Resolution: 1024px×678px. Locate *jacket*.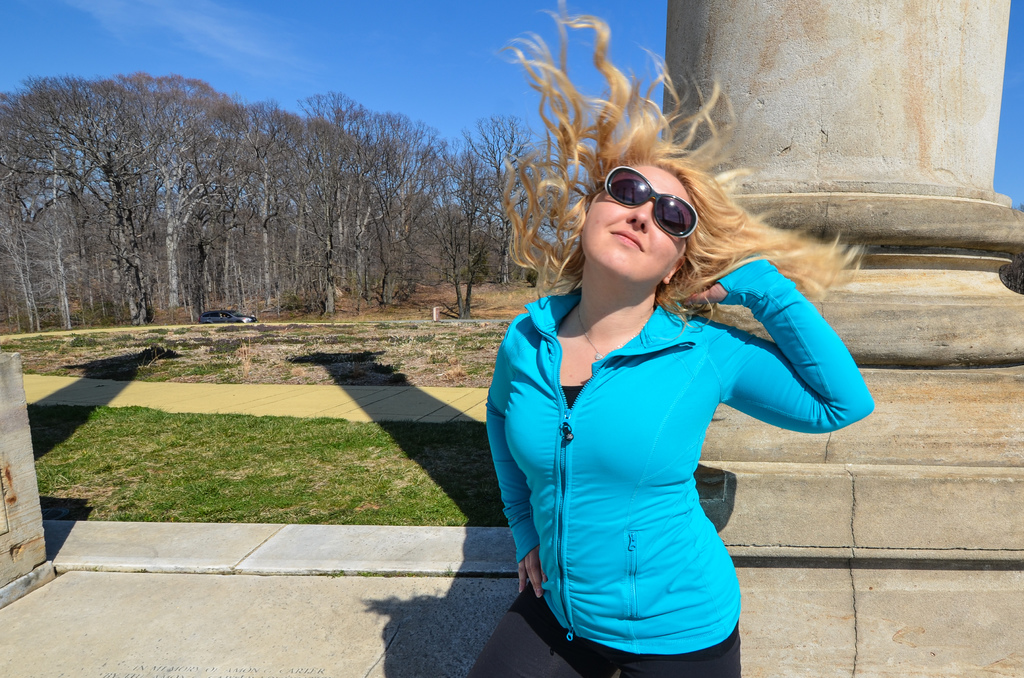
[468,252,831,649].
